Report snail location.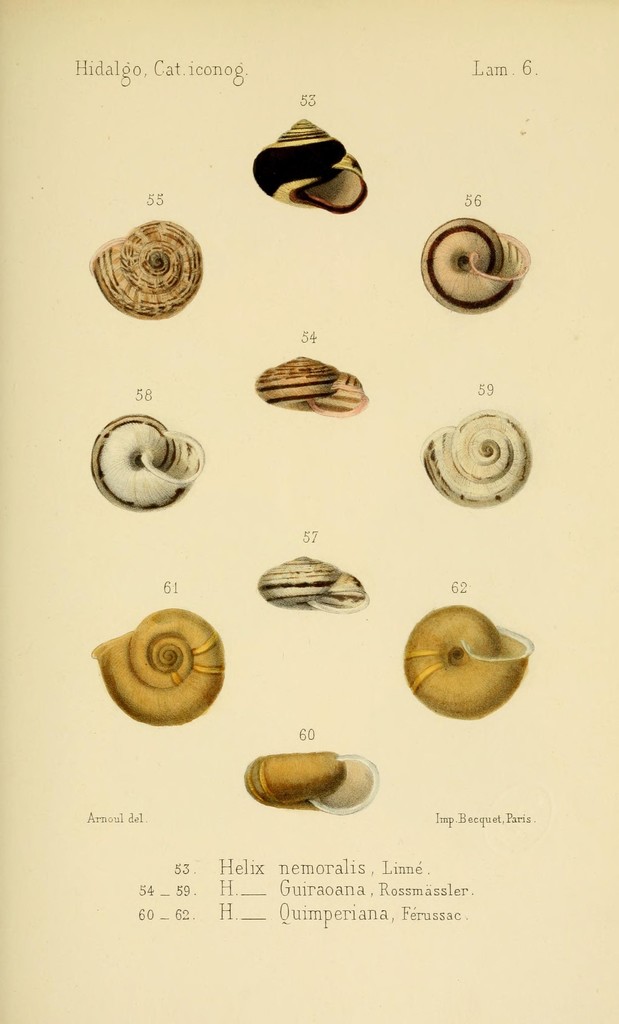
Report: bbox=[90, 602, 225, 728].
